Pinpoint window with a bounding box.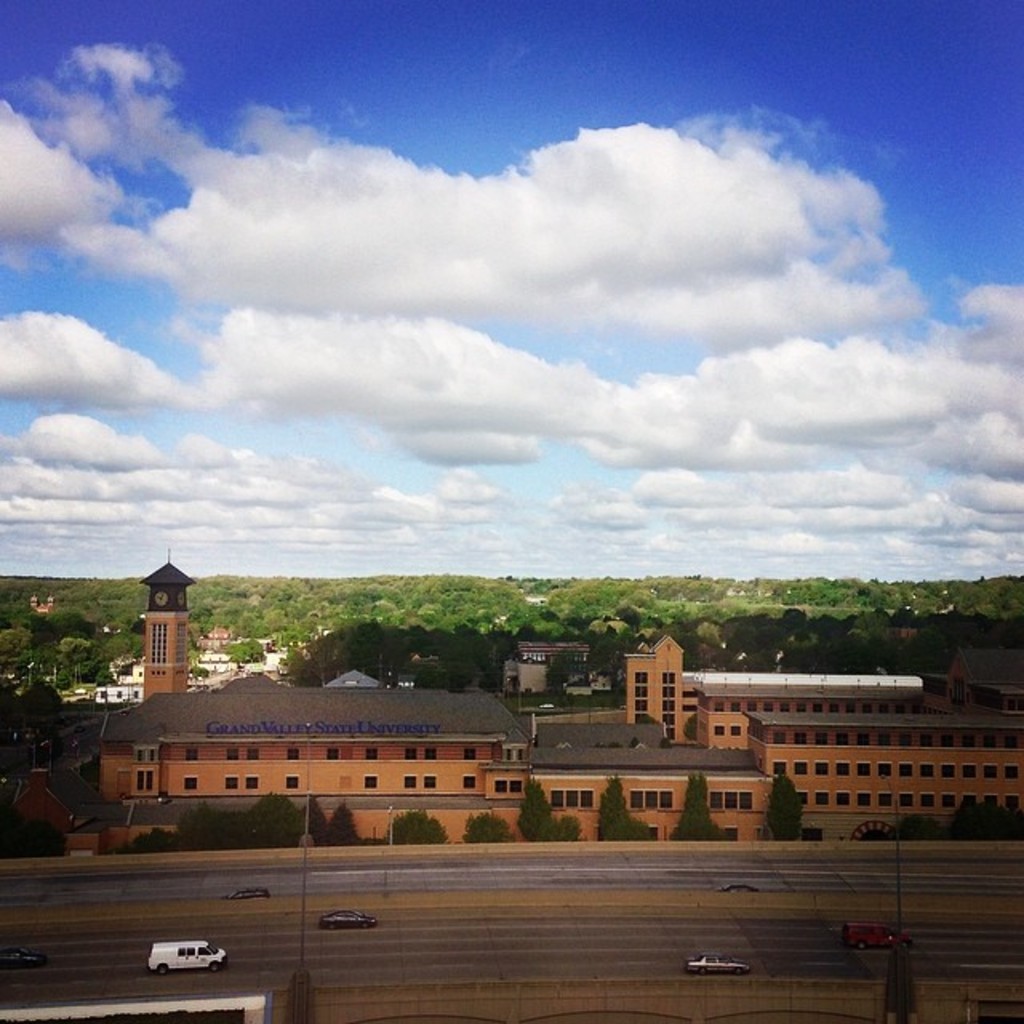
(243,773,259,787).
